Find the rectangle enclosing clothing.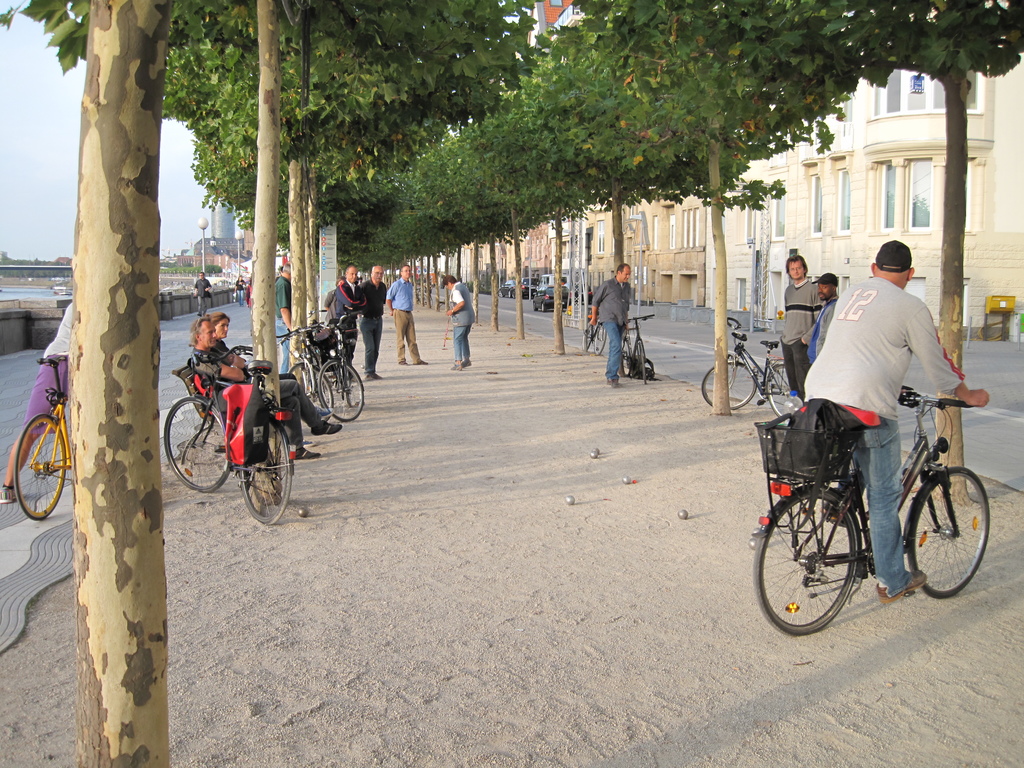
[320, 289, 337, 323].
